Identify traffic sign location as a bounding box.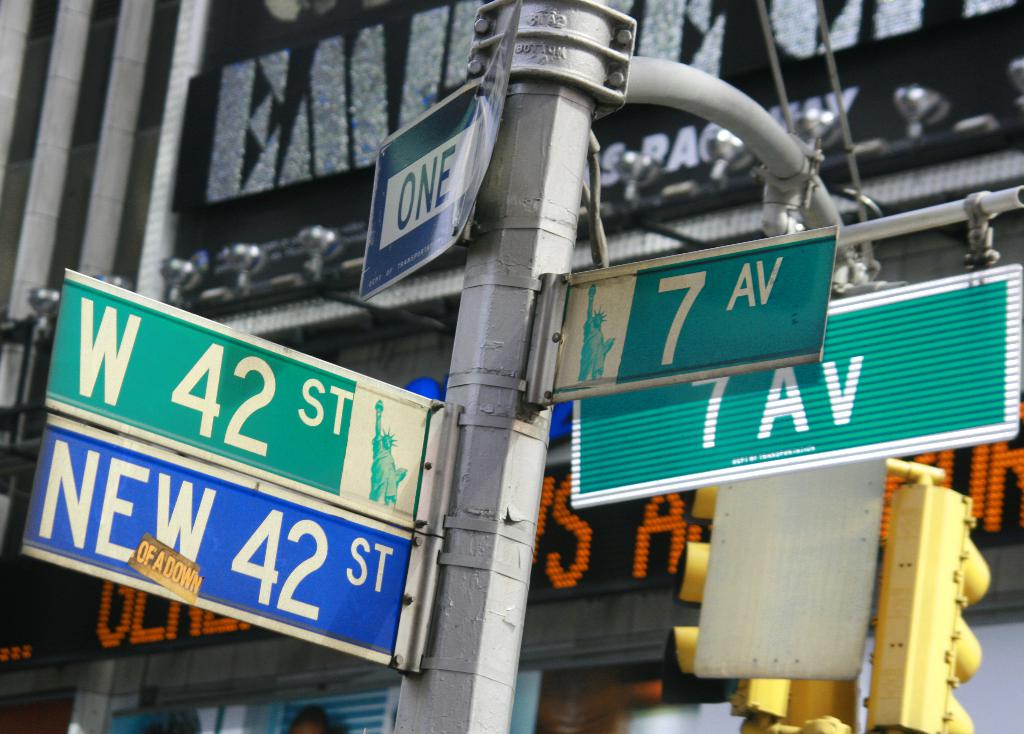
left=540, top=230, right=838, bottom=395.
